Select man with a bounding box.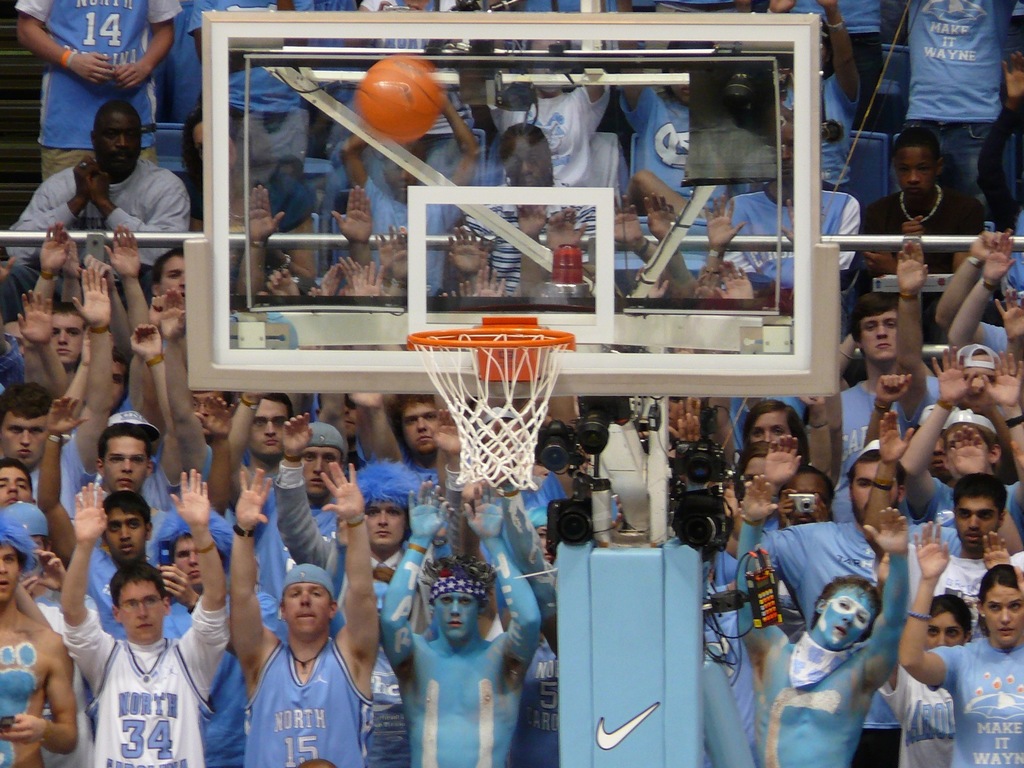
bbox=[717, 470, 908, 767].
